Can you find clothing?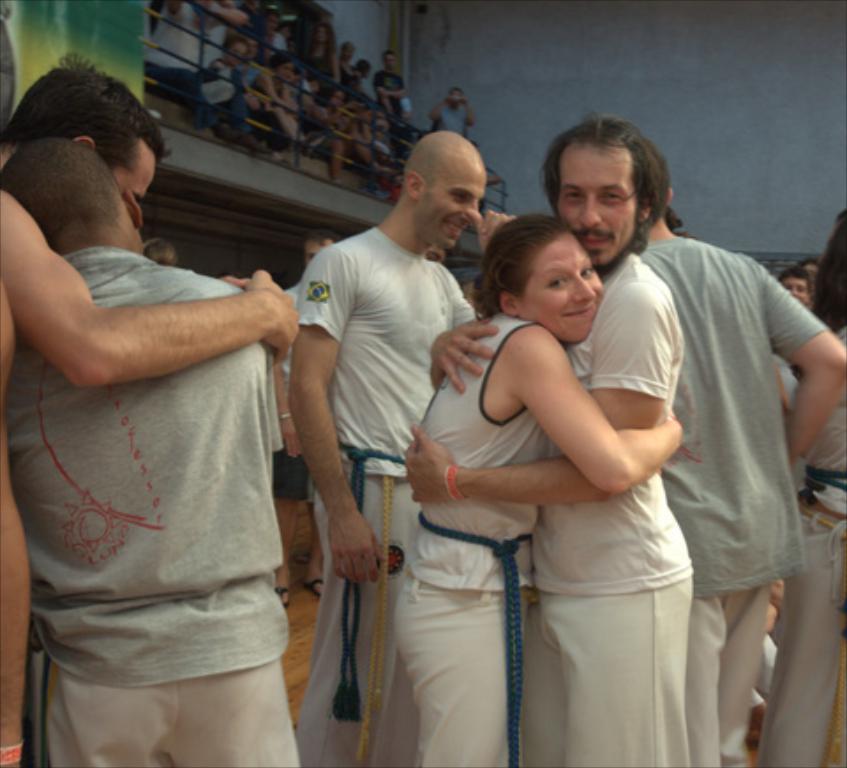
Yes, bounding box: 302/226/473/764.
